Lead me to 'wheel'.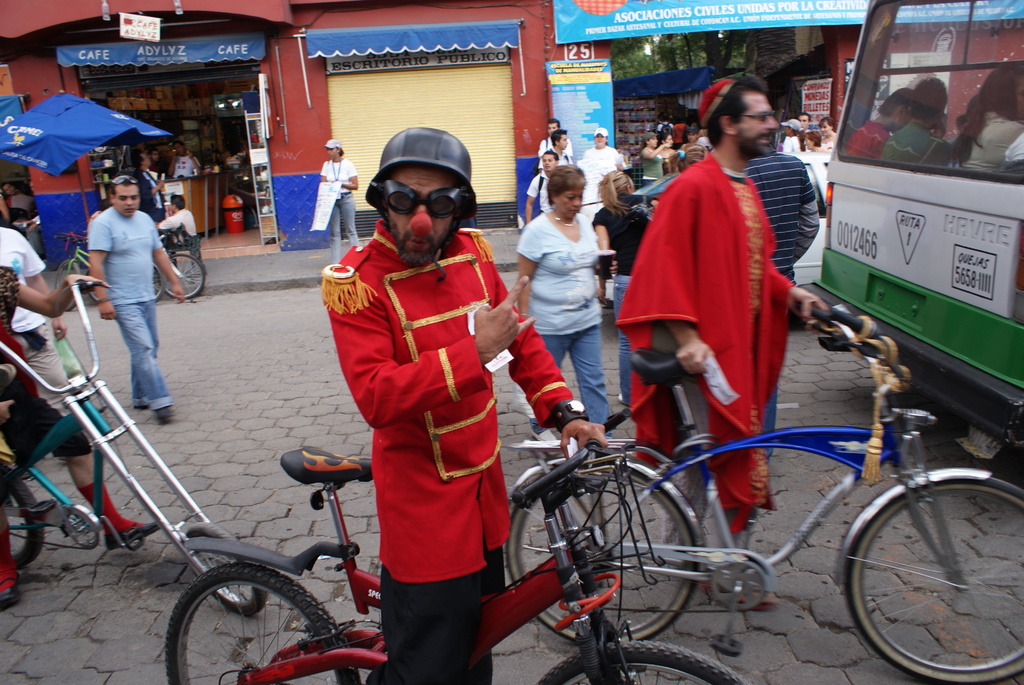
Lead to BBox(155, 562, 360, 684).
